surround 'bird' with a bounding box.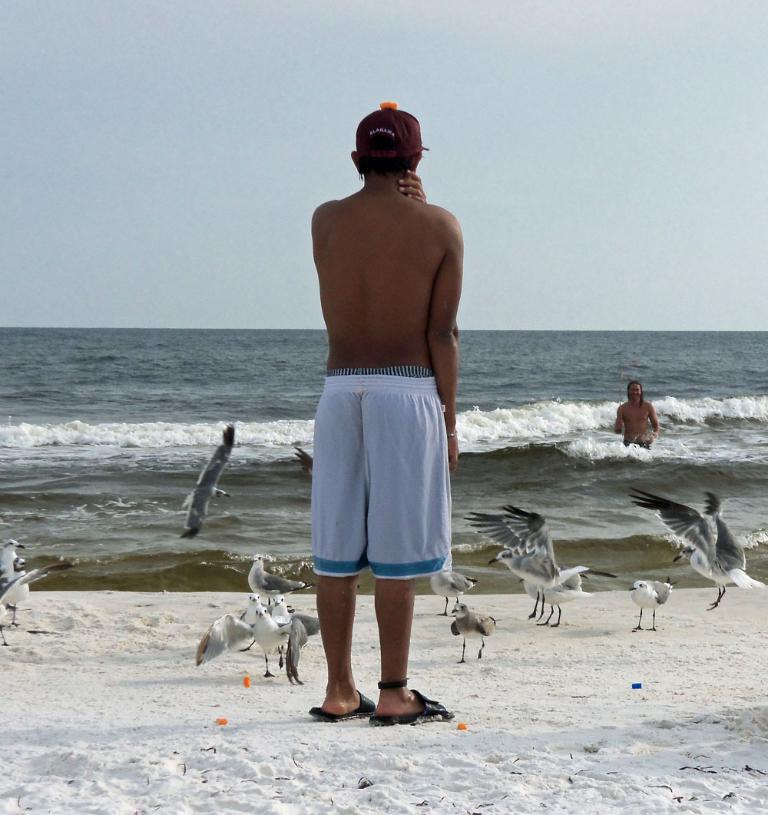
BBox(179, 421, 237, 541).
